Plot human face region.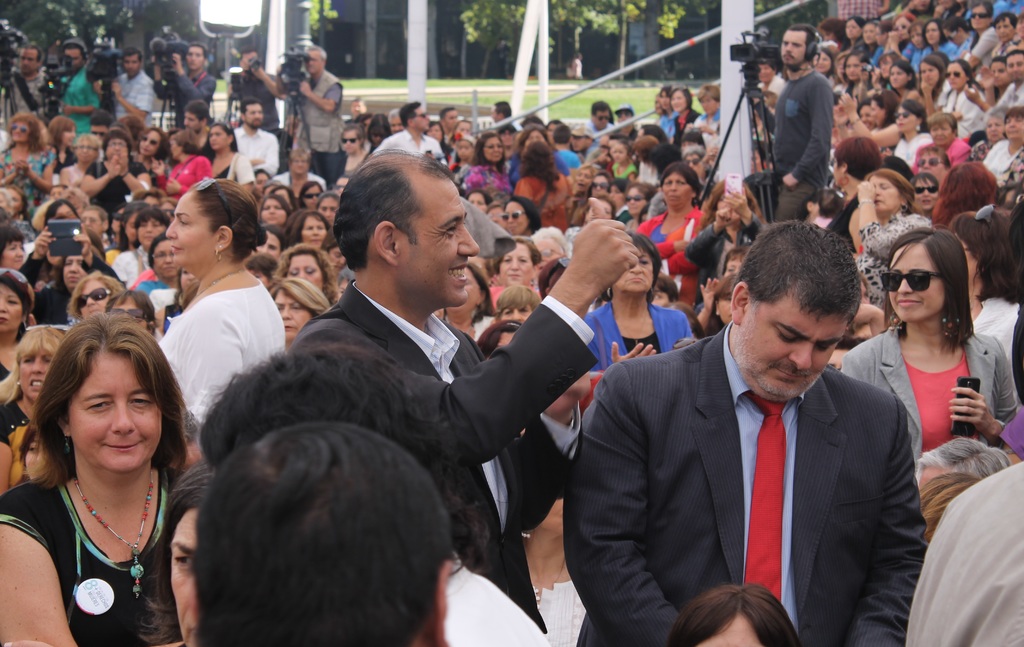
Plotted at locate(739, 302, 847, 401).
